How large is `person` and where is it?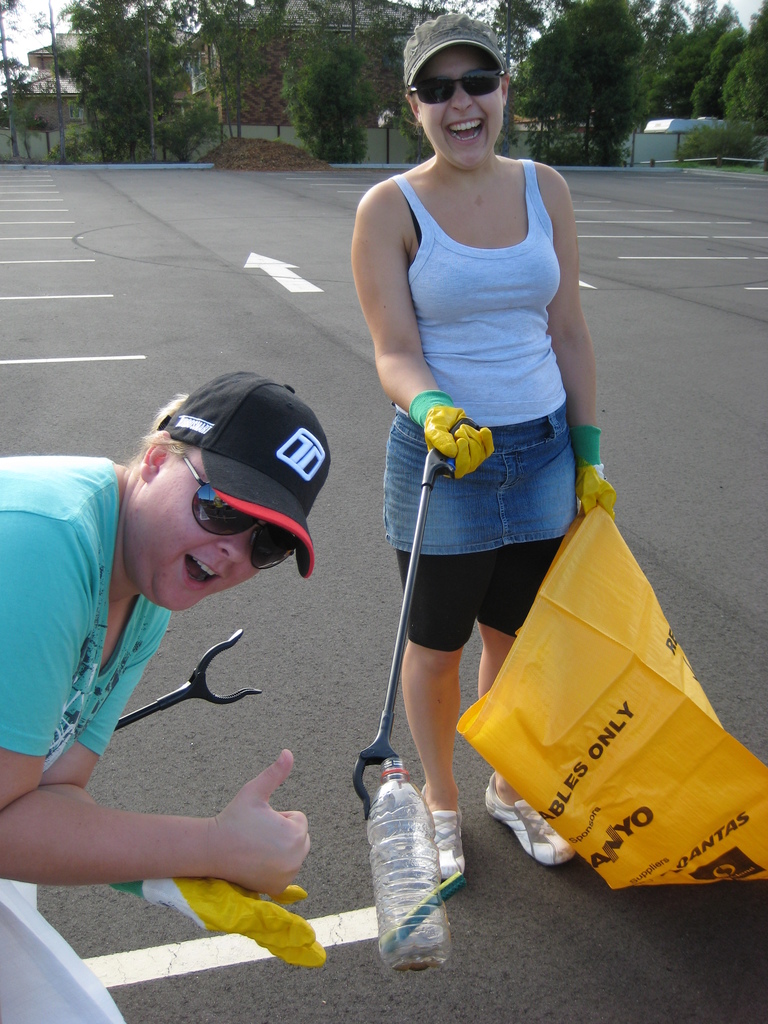
Bounding box: select_region(38, 359, 351, 893).
